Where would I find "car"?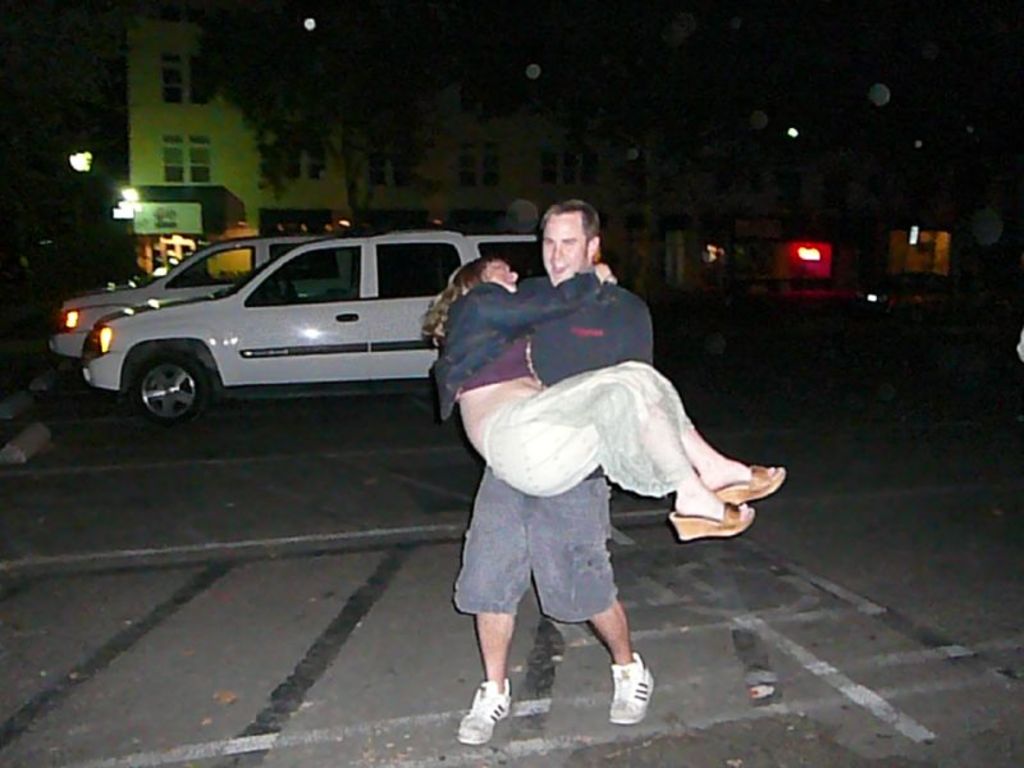
At bbox(74, 221, 545, 422).
